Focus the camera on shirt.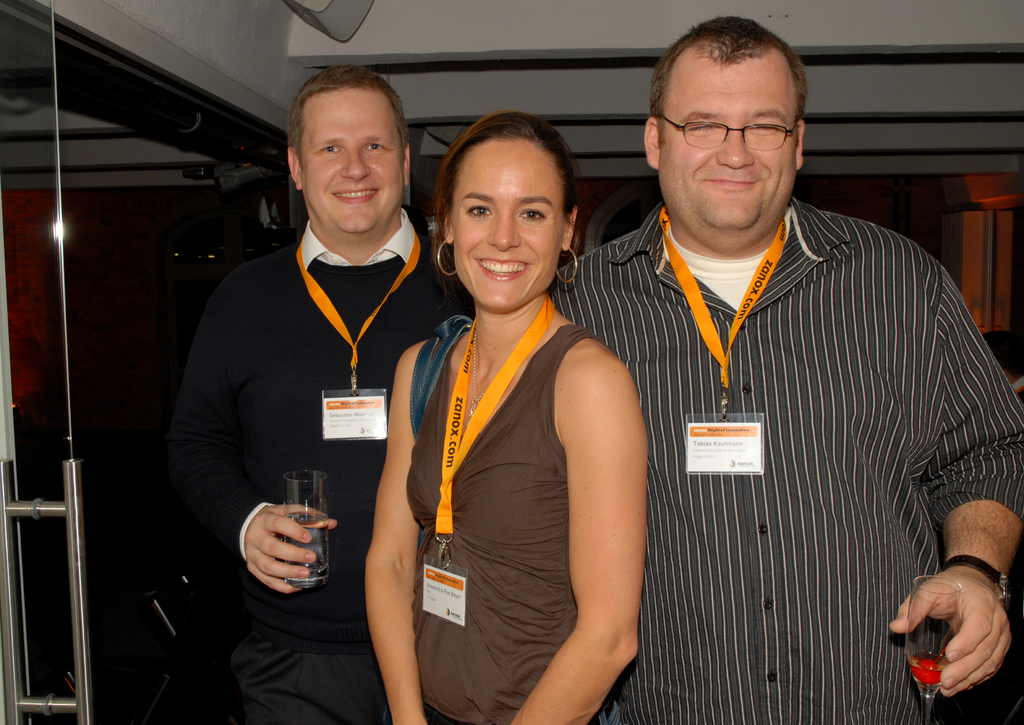
Focus region: 296 208 417 273.
